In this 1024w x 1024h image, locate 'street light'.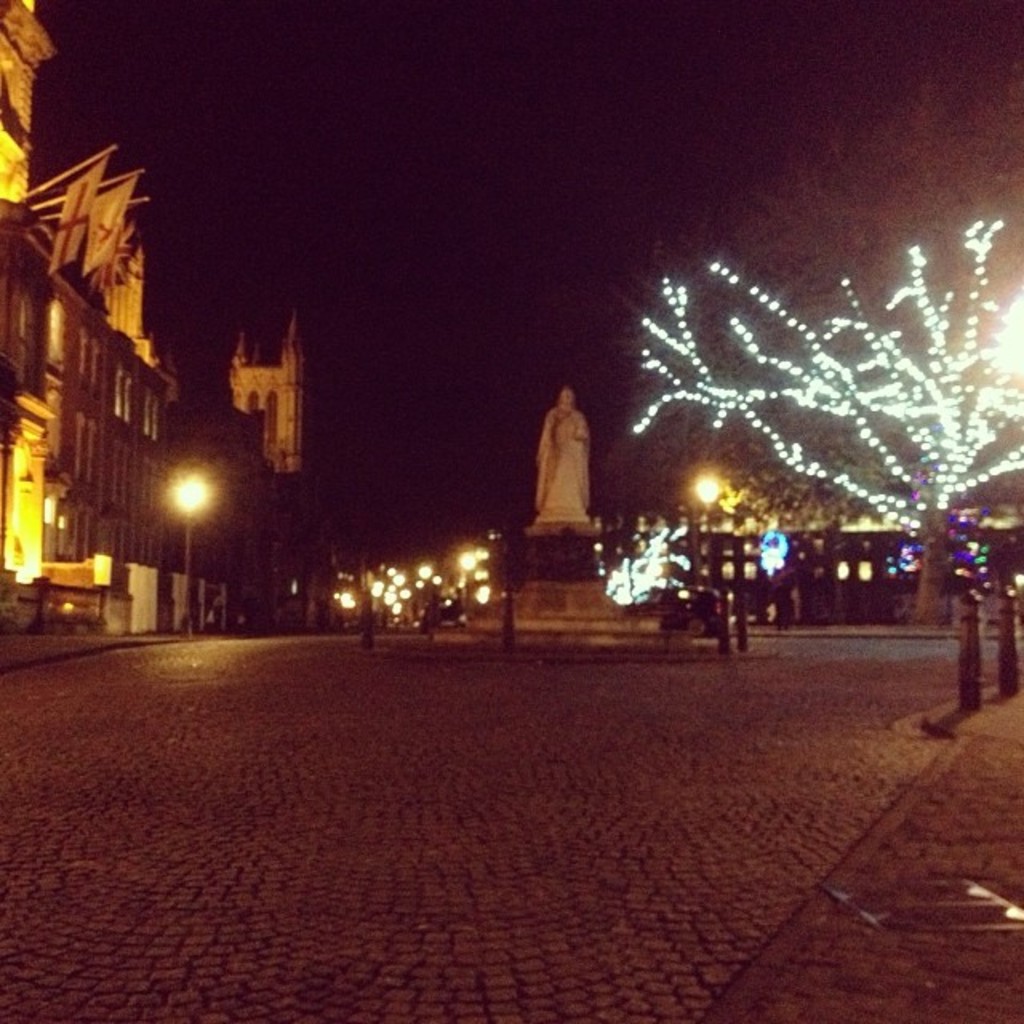
Bounding box: bbox=[168, 459, 211, 642].
